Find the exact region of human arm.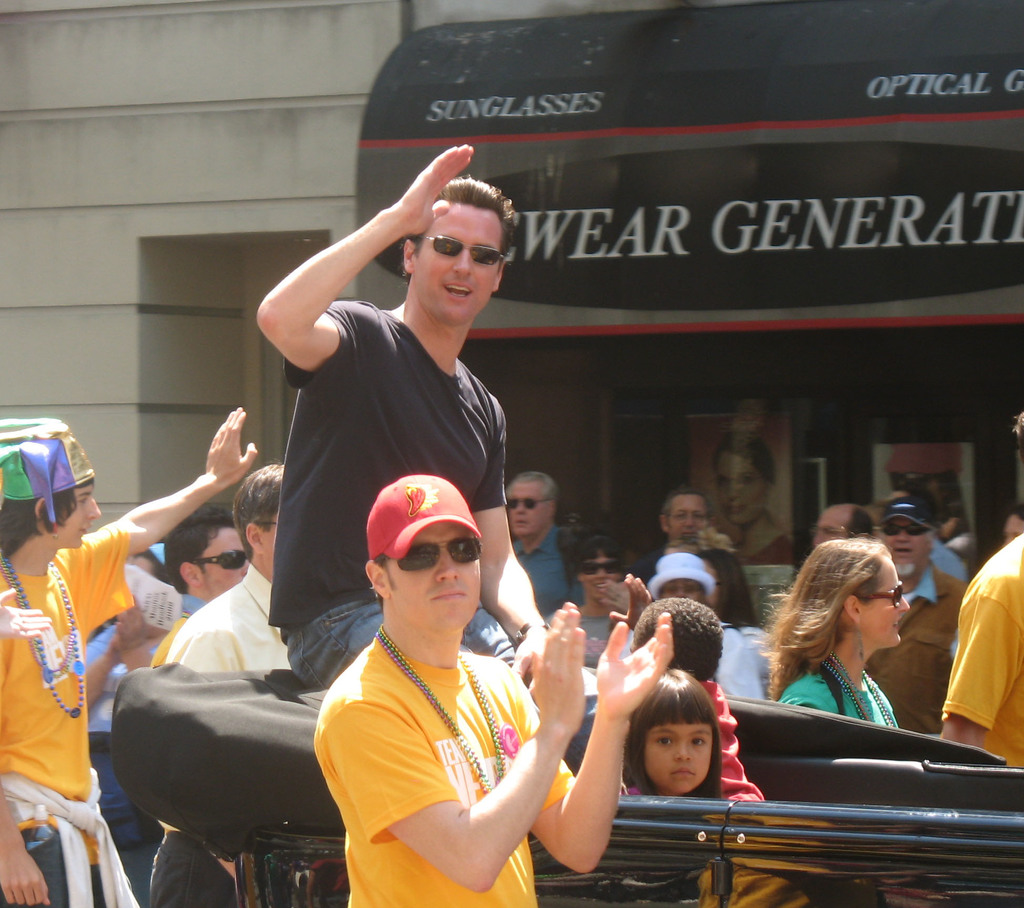
Exact region: bbox(495, 613, 675, 877).
